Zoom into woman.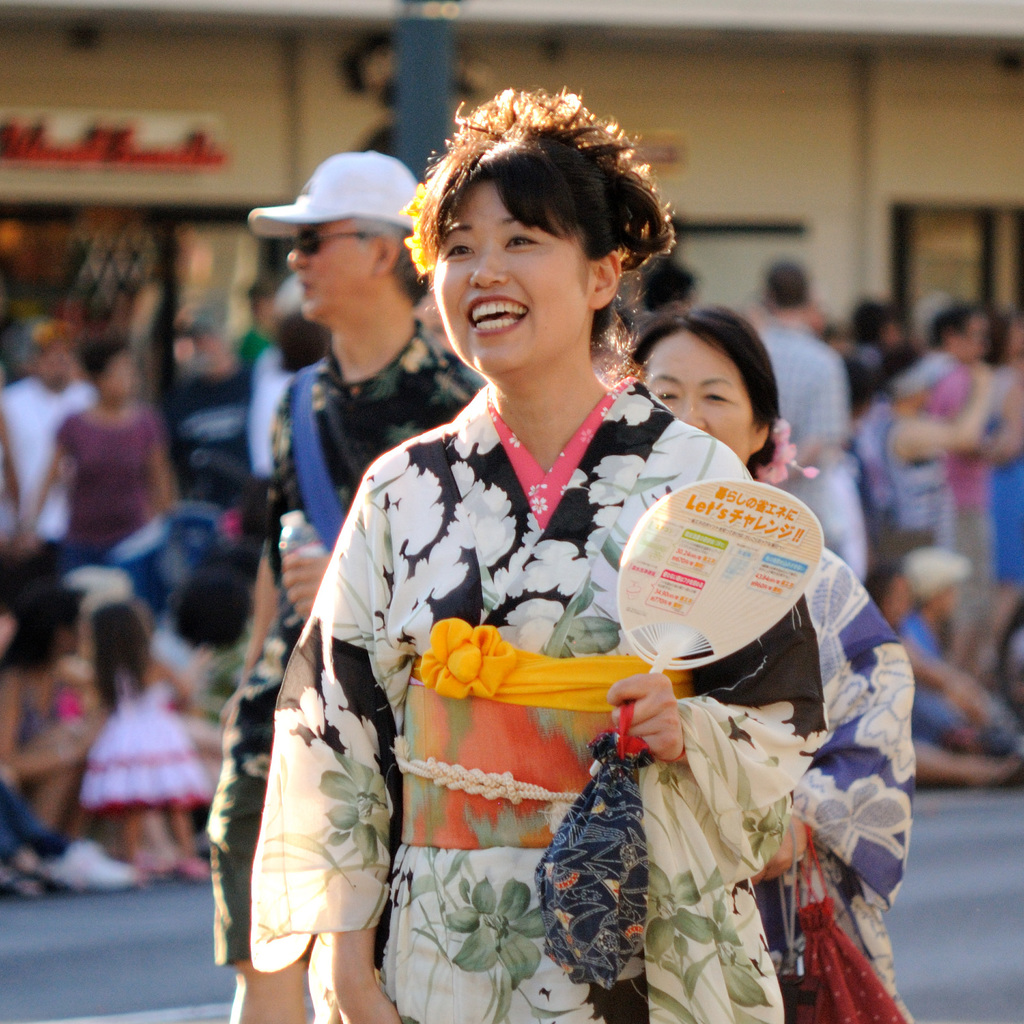
Zoom target: 273 120 799 1006.
